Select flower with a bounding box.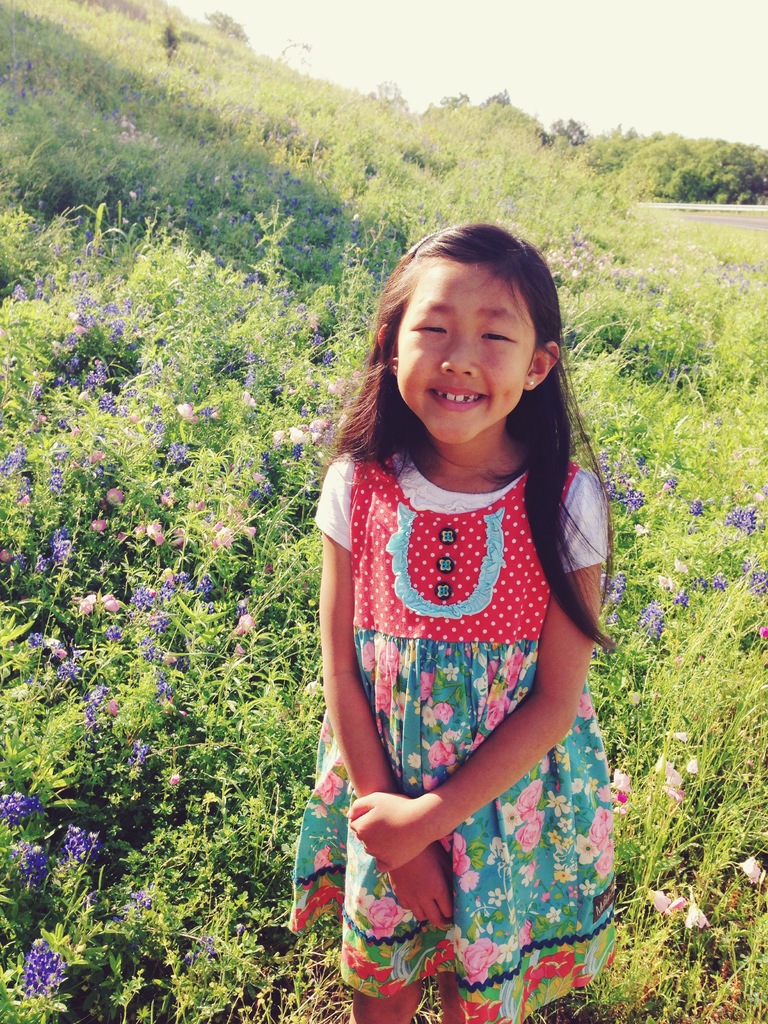
(646,890,668,911).
